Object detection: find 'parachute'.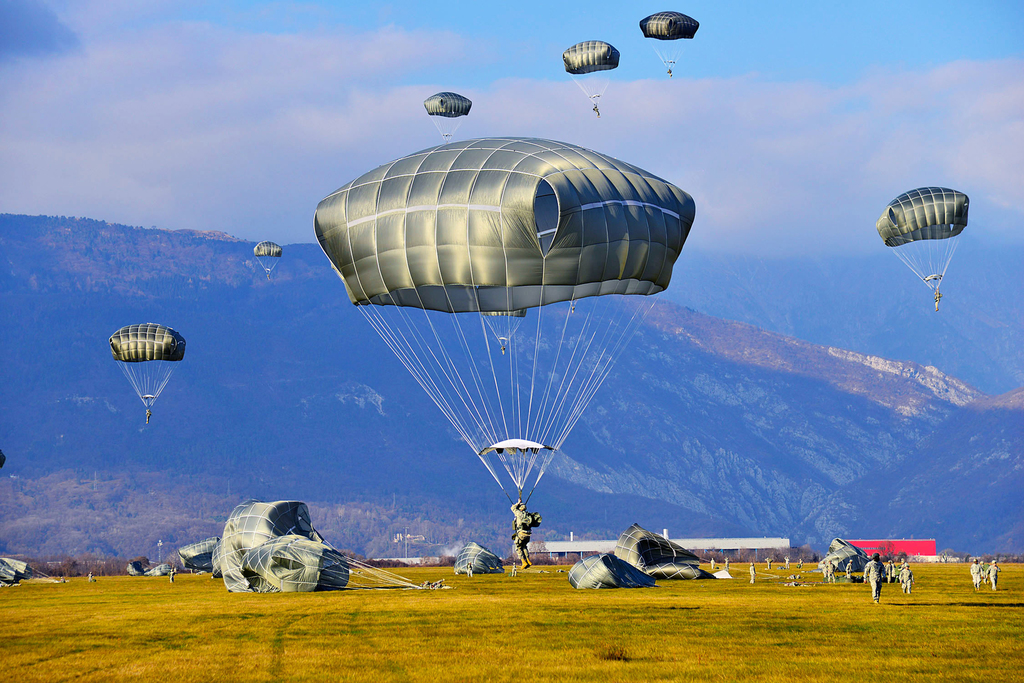
(left=319, top=99, right=698, bottom=584).
